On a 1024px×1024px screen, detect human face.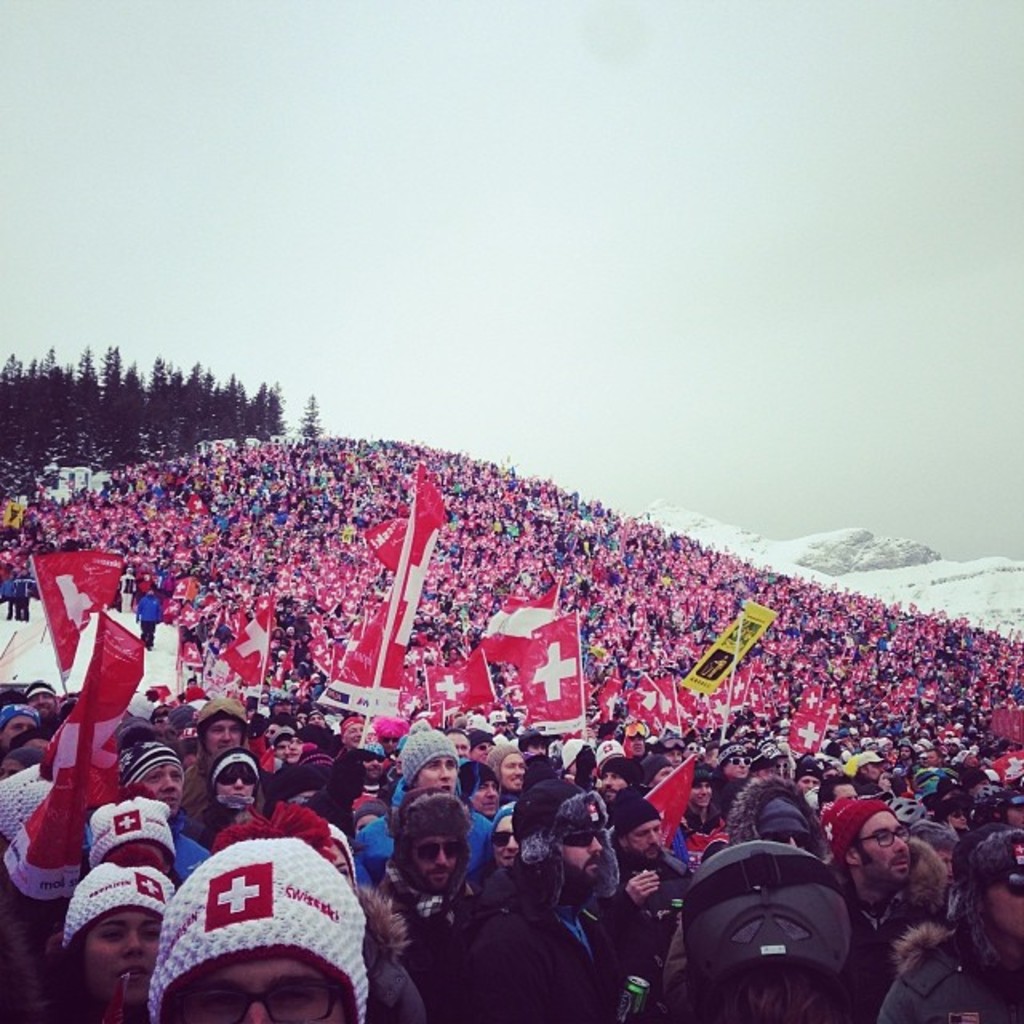
BBox(405, 838, 454, 893).
